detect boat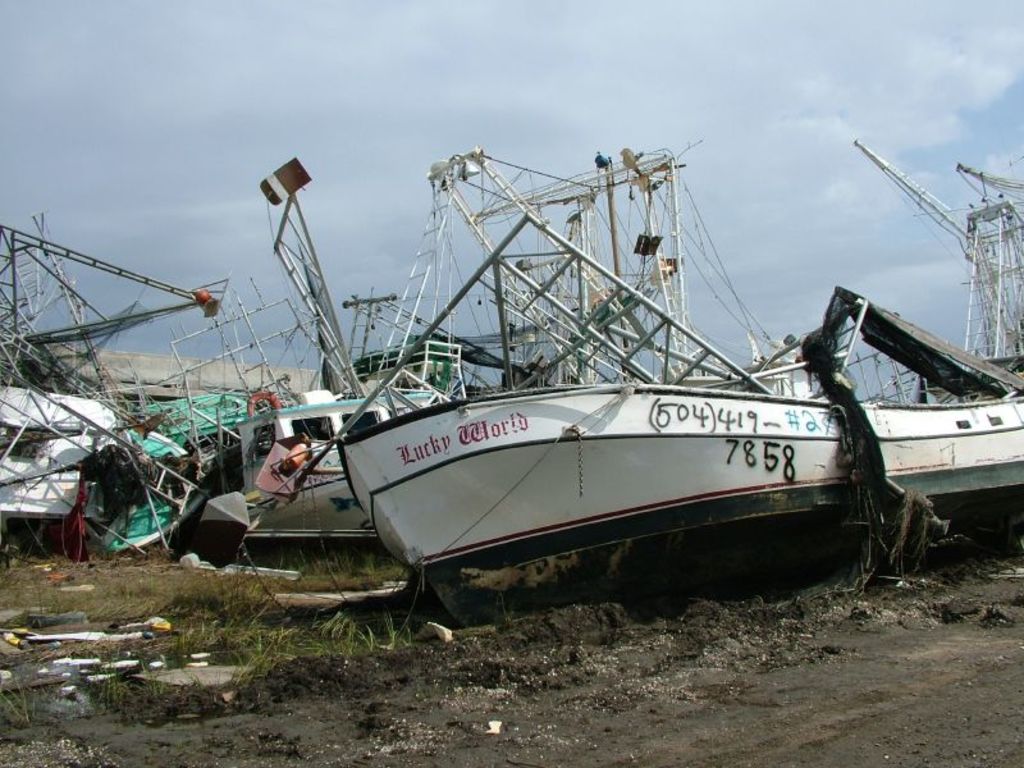
(left=271, top=306, right=933, bottom=595)
